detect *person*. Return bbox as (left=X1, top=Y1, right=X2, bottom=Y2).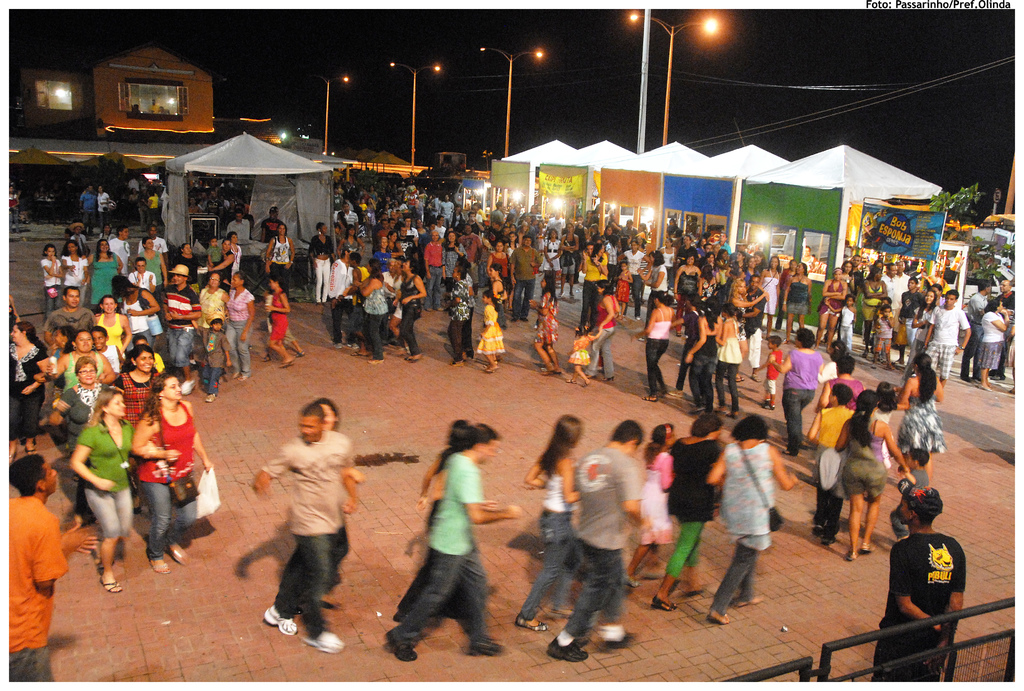
(left=68, top=389, right=156, bottom=593).
